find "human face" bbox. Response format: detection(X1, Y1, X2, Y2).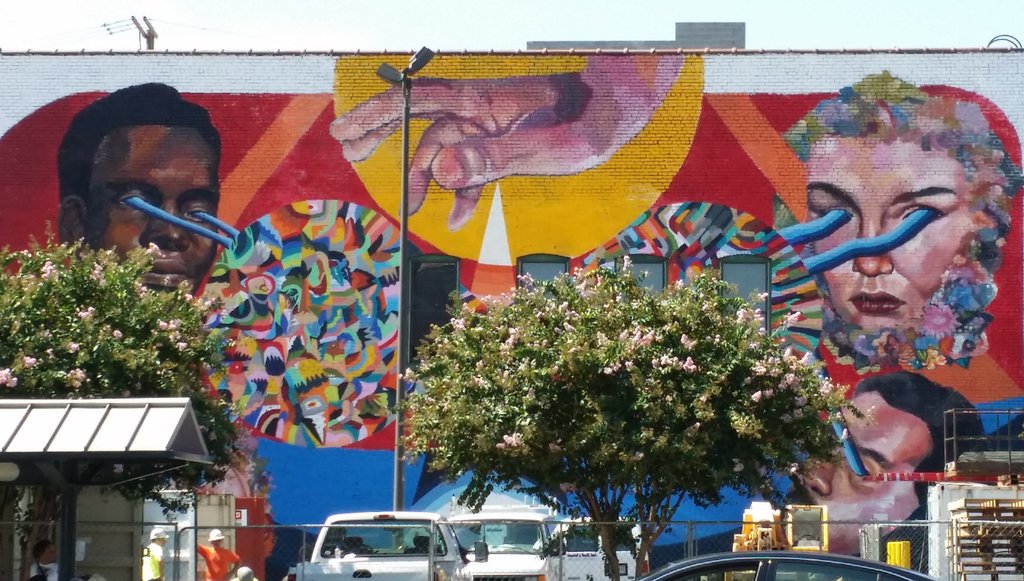
detection(85, 120, 236, 306).
